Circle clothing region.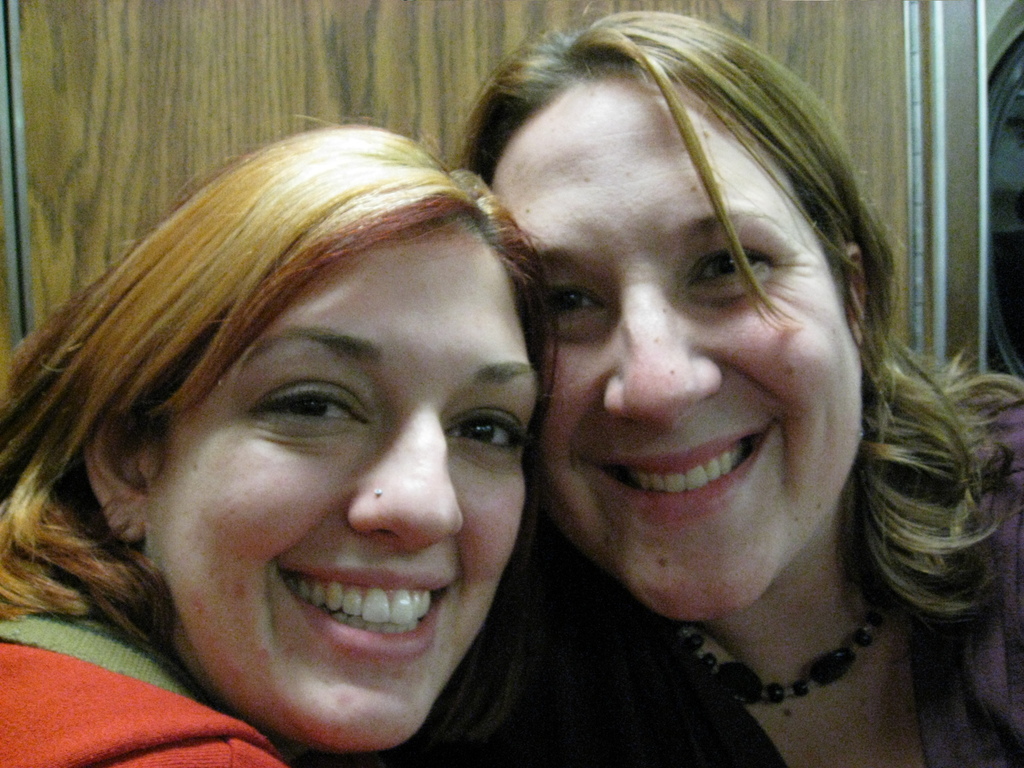
Region: BBox(479, 383, 1023, 766).
